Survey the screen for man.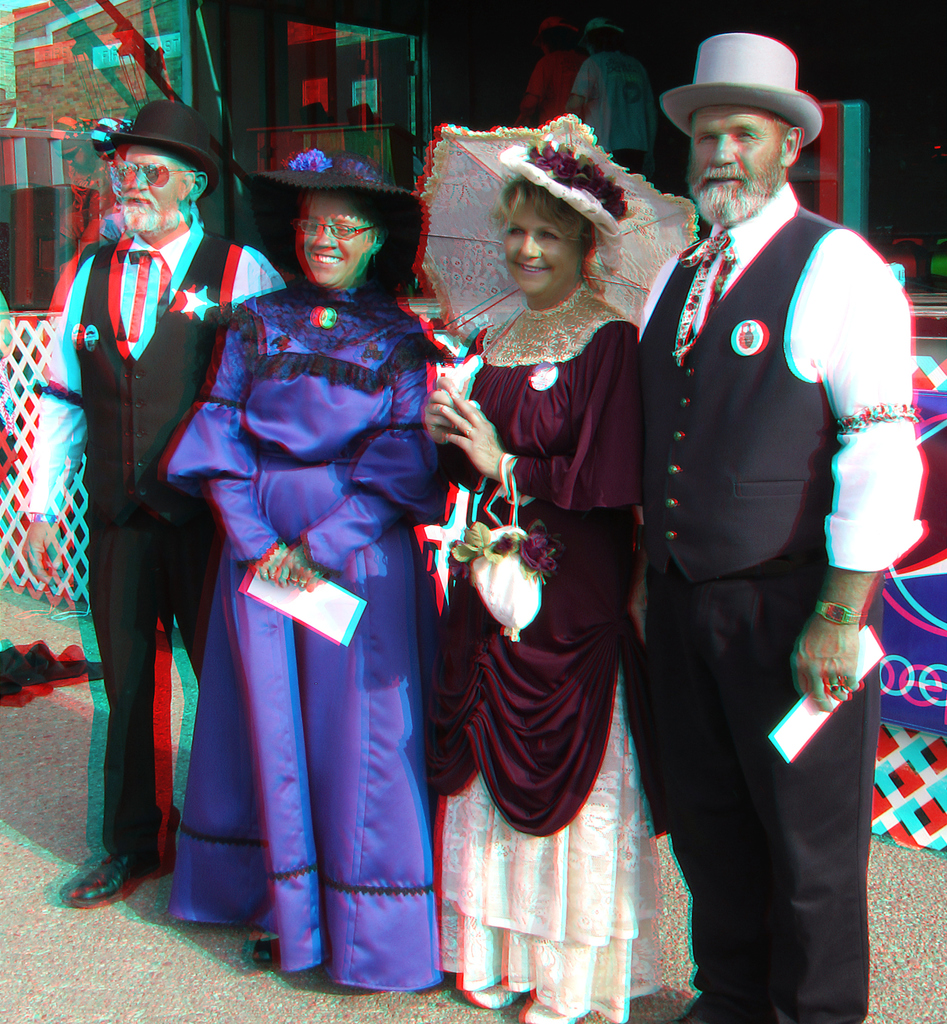
Survey found: <region>21, 104, 289, 908</region>.
